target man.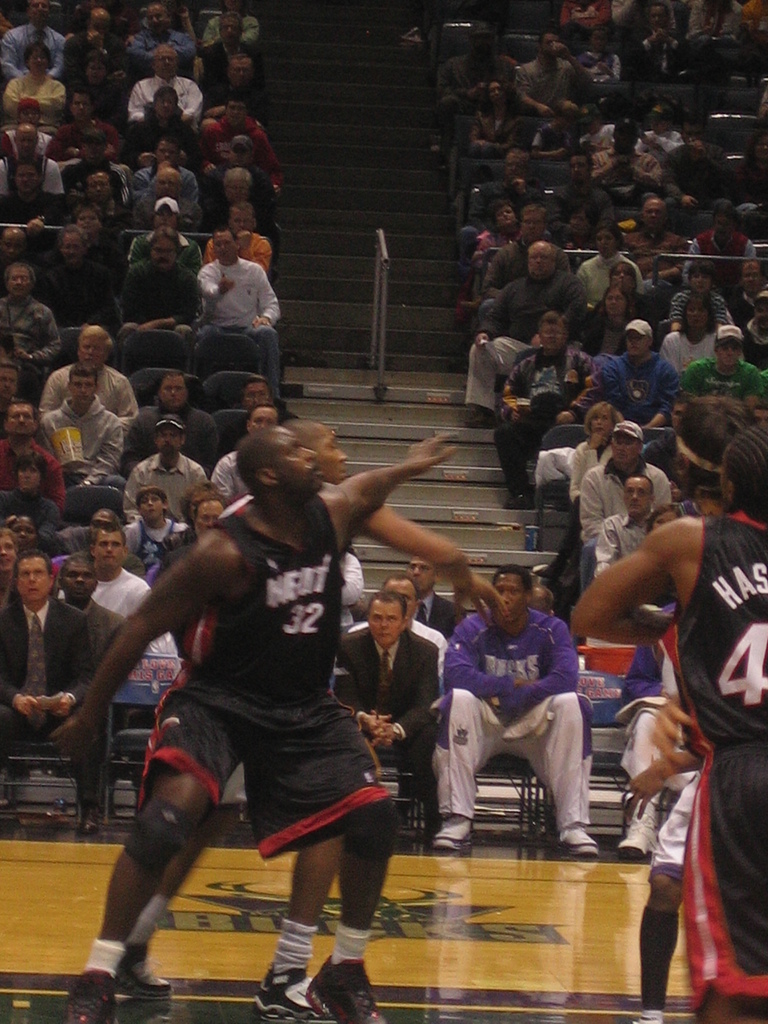
Target region: {"left": 587, "top": 421, "right": 678, "bottom": 514}.
